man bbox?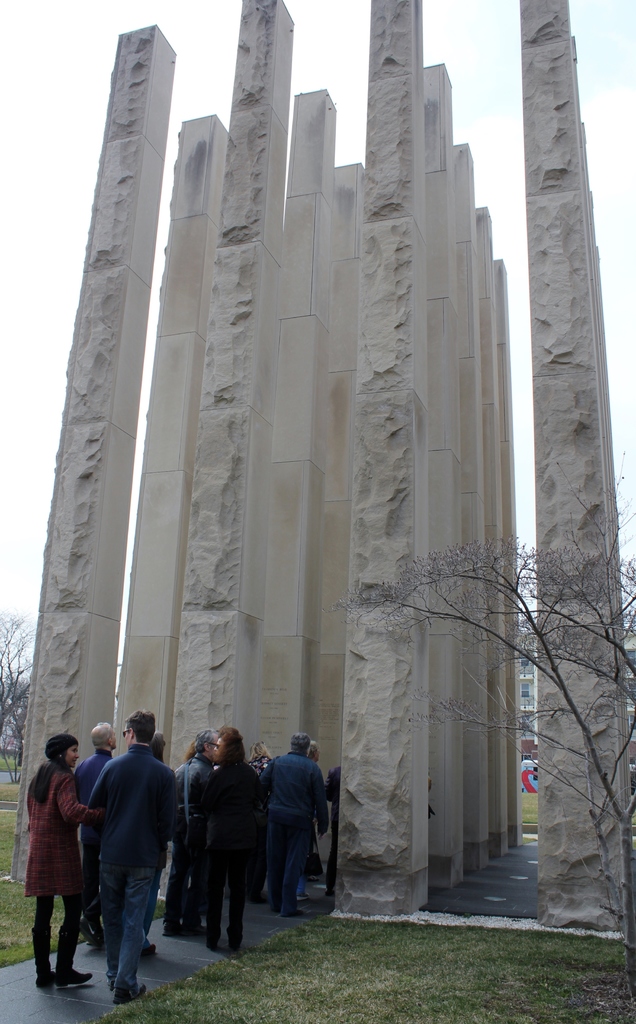
<bbox>162, 728, 220, 936</bbox>
